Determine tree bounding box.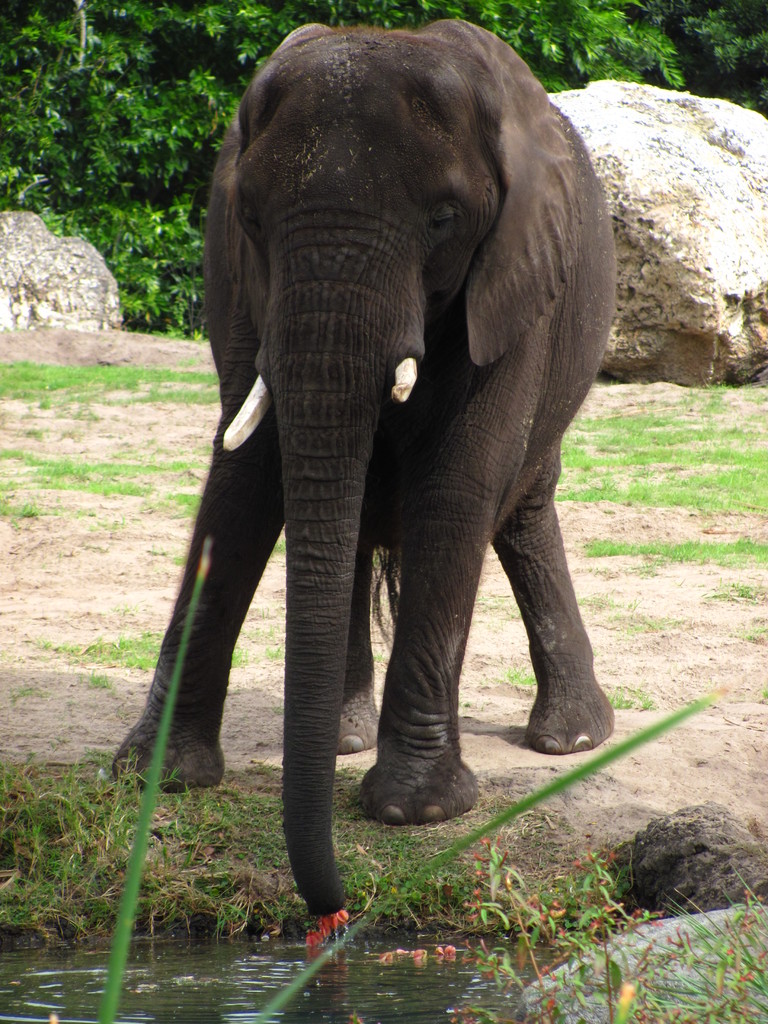
Determined: l=0, t=0, r=767, b=337.
